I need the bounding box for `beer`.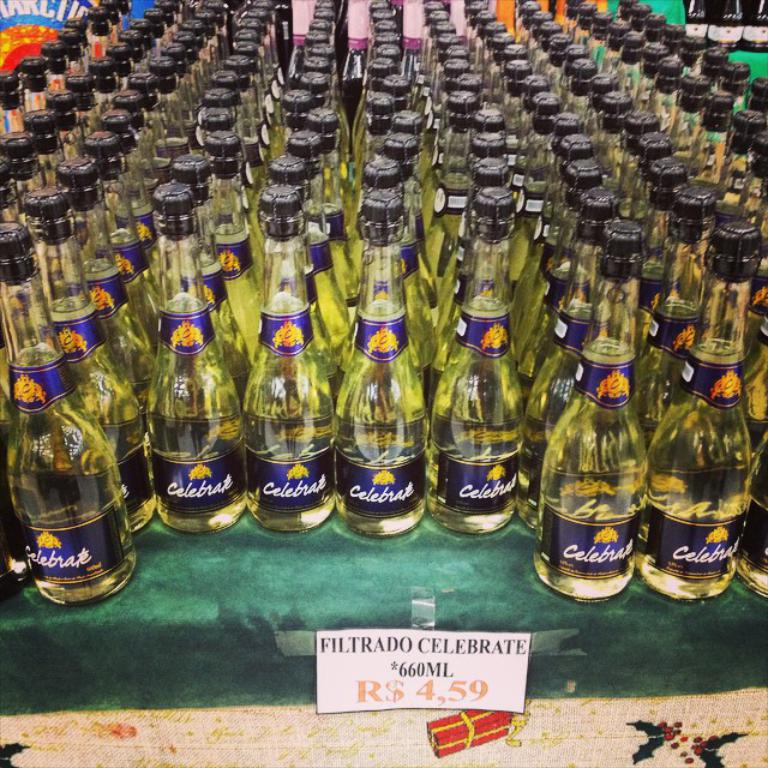
Here it is: {"left": 545, "top": 124, "right": 587, "bottom": 198}.
